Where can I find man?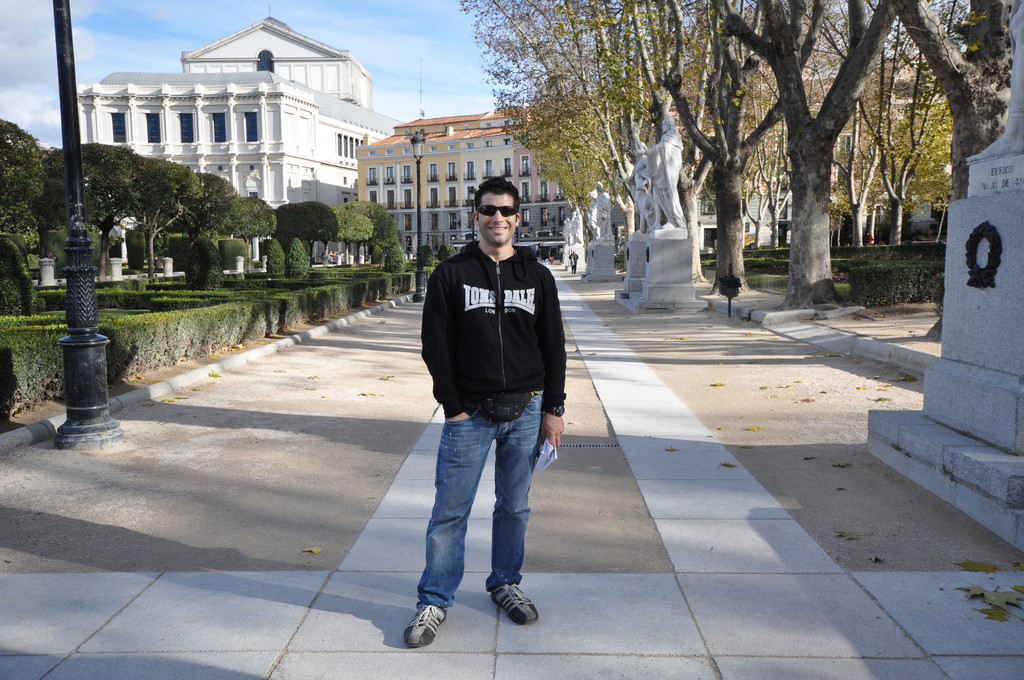
You can find it at crop(392, 186, 571, 617).
